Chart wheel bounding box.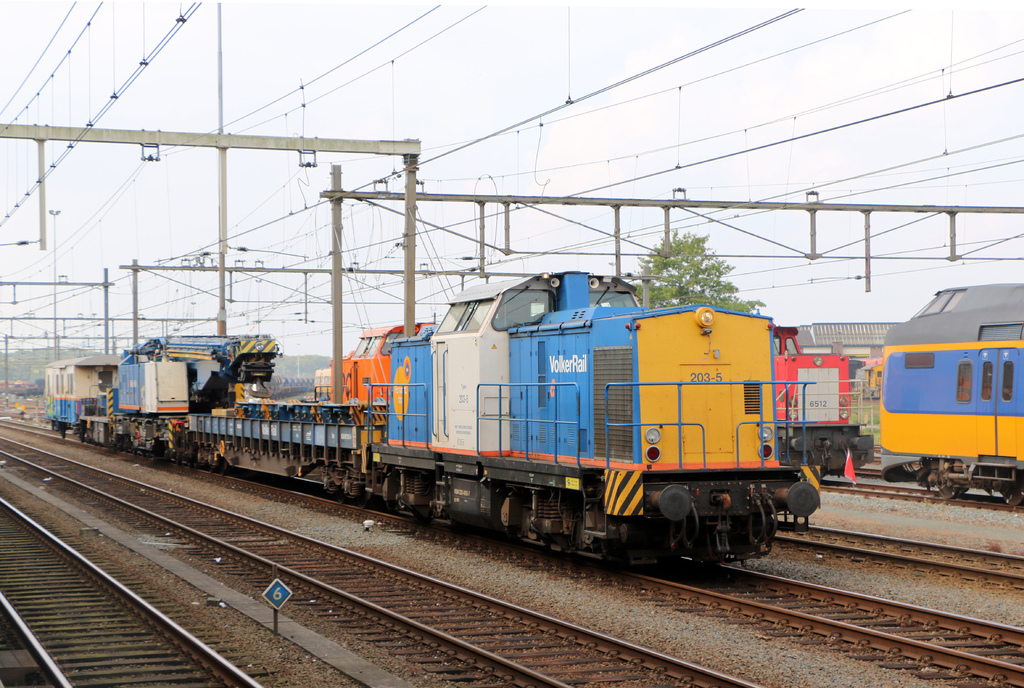
Charted: pyautogui.locateOnScreen(330, 477, 345, 504).
